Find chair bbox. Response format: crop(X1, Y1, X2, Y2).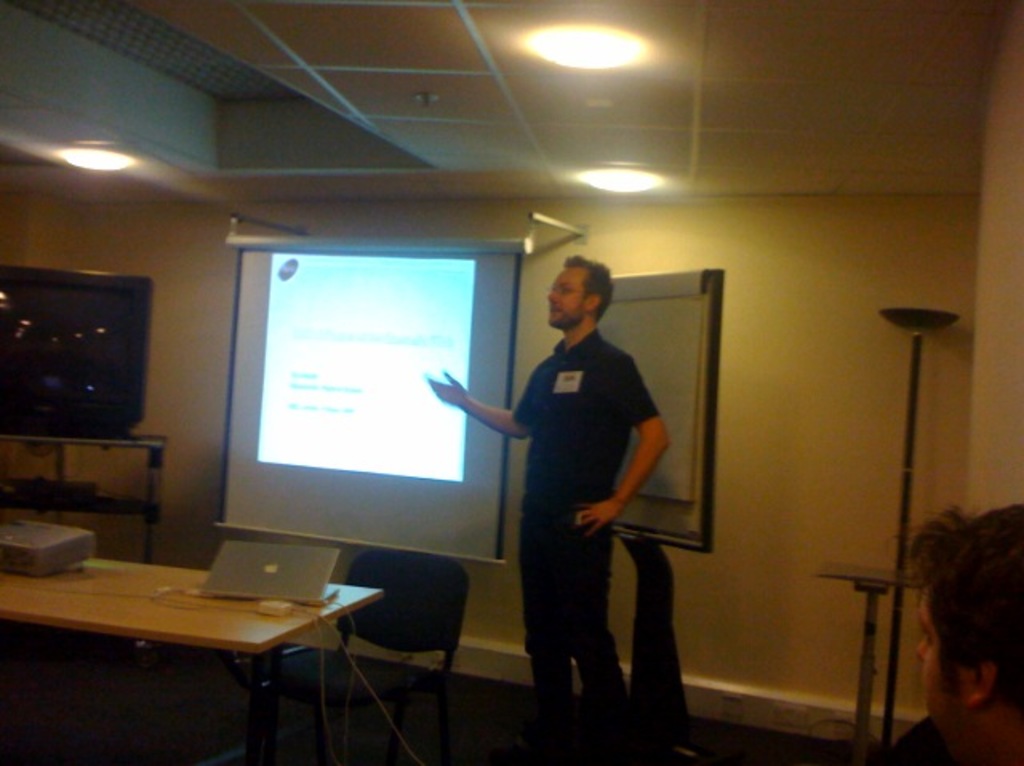
crop(339, 523, 470, 736).
